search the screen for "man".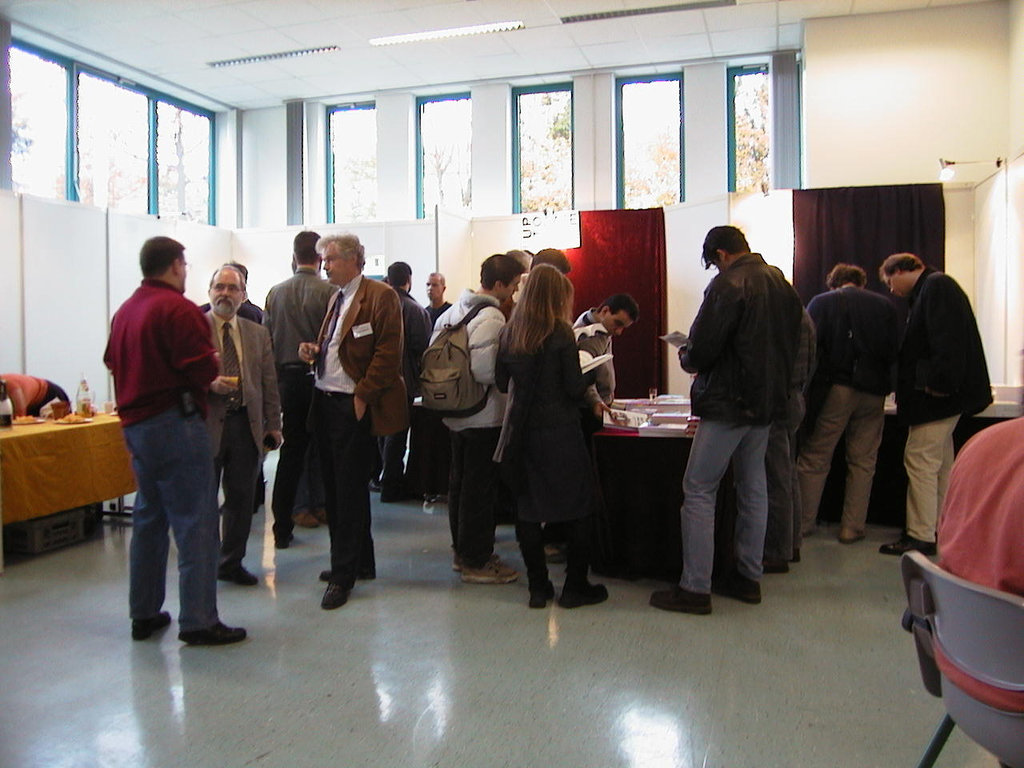
Found at {"x1": 95, "y1": 226, "x2": 262, "y2": 656}.
